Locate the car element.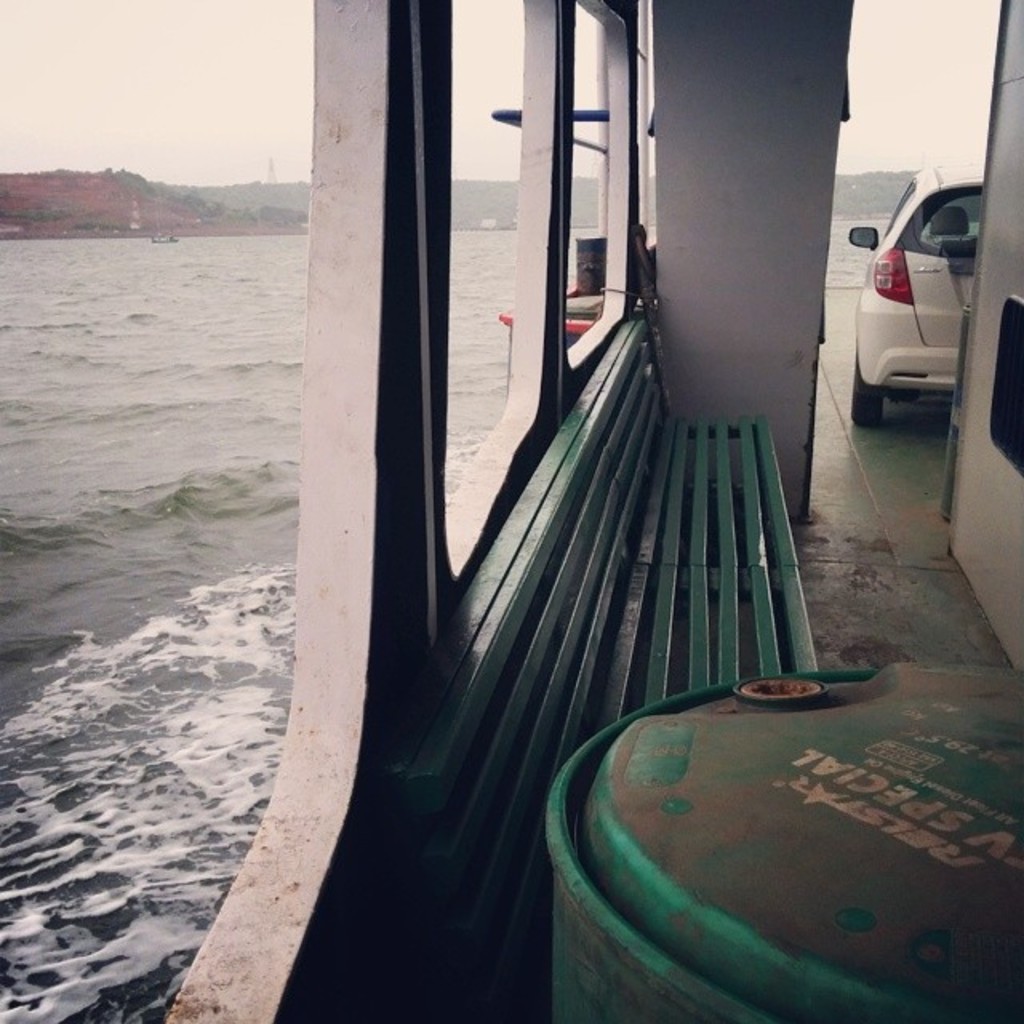
Element bbox: region(848, 168, 989, 429).
